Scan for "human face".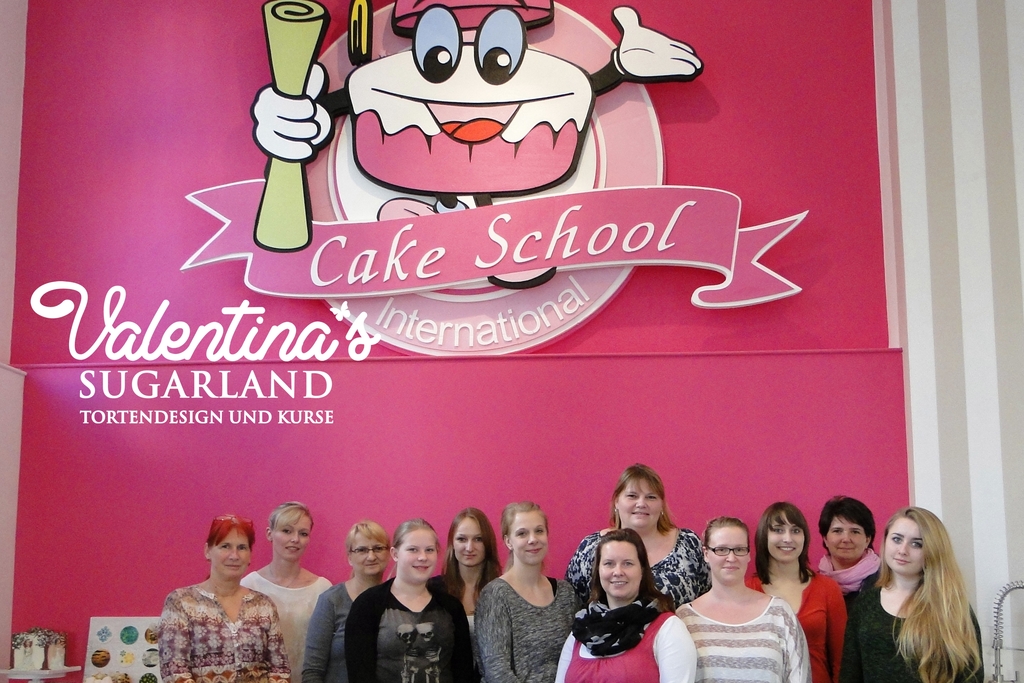
Scan result: rect(708, 525, 752, 586).
